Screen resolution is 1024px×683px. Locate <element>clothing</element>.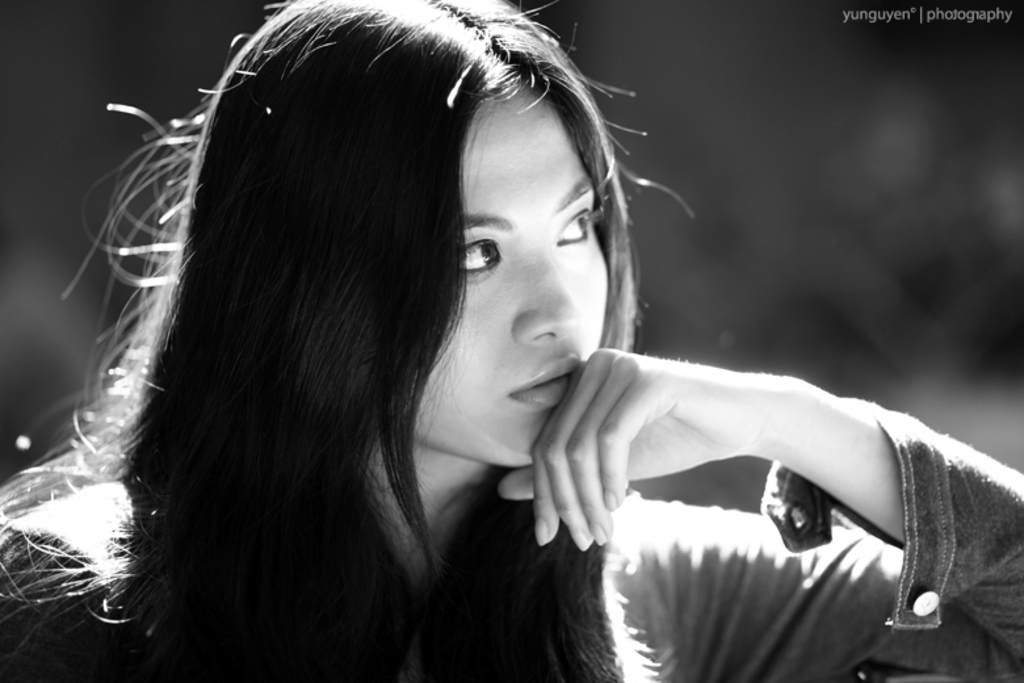
1, 405, 1023, 682.
